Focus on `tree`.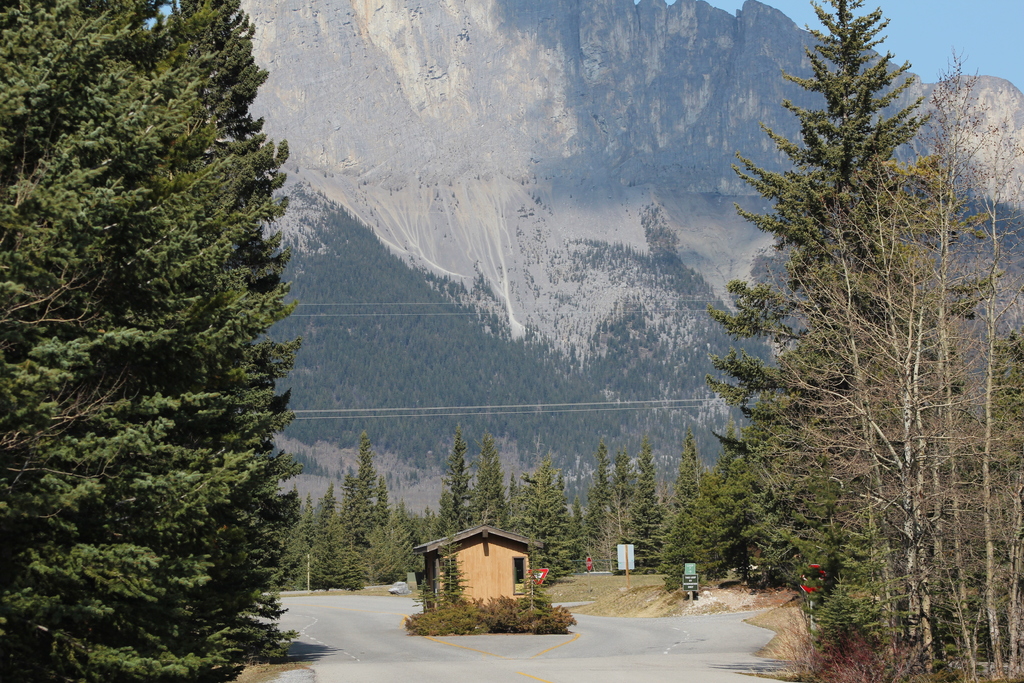
Focused at BBox(614, 450, 628, 498).
